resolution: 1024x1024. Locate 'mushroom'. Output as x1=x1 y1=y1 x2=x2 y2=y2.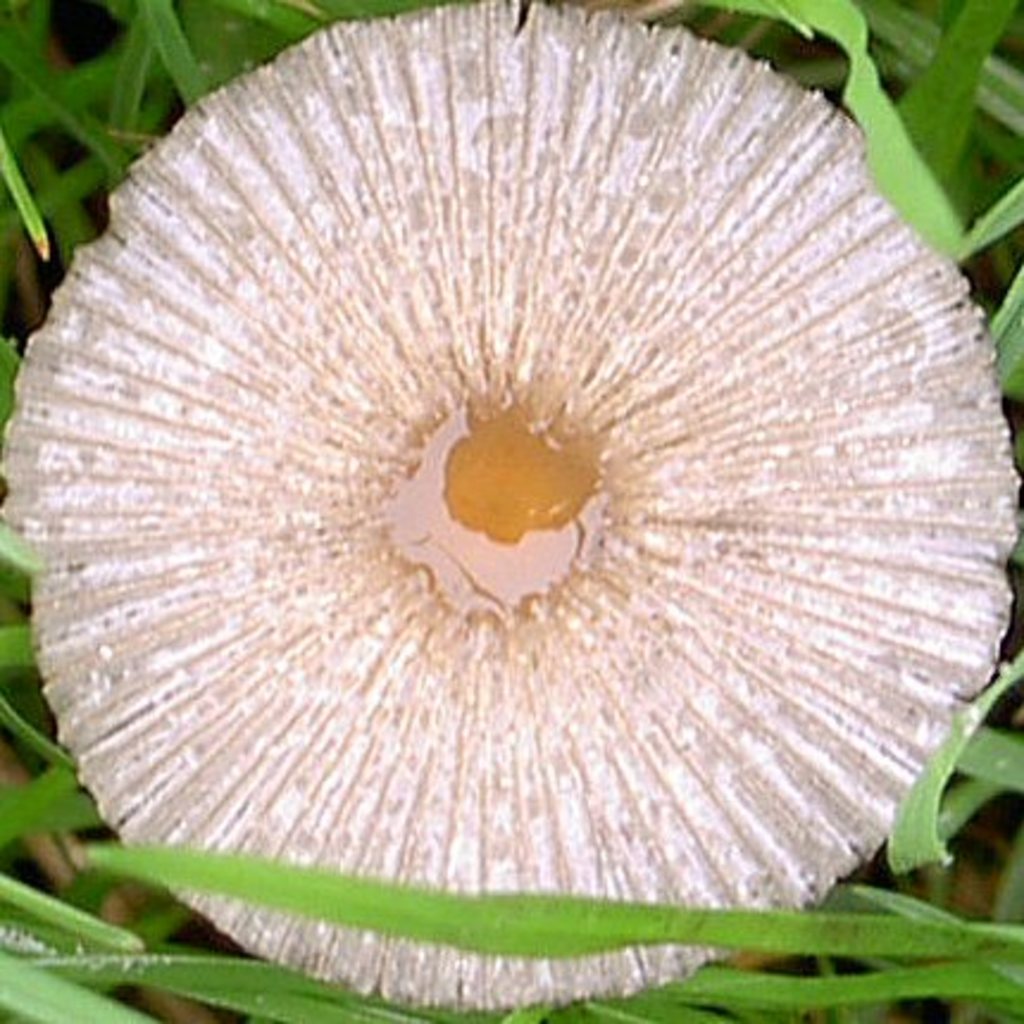
x1=0 y1=0 x2=1019 y2=1022.
